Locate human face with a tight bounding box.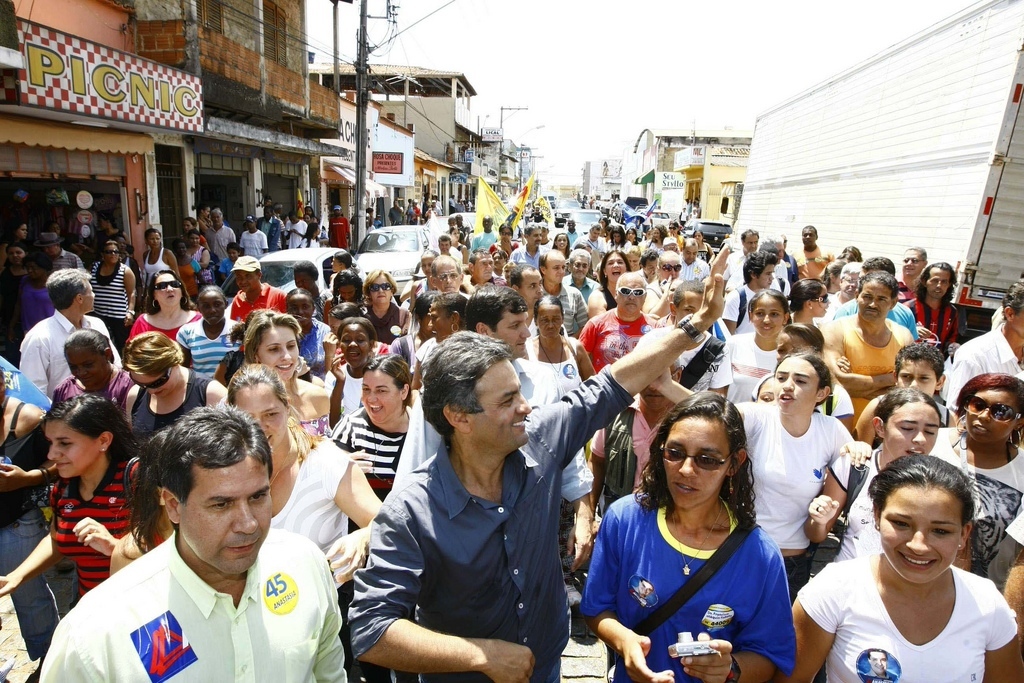
l=493, t=312, r=530, b=357.
